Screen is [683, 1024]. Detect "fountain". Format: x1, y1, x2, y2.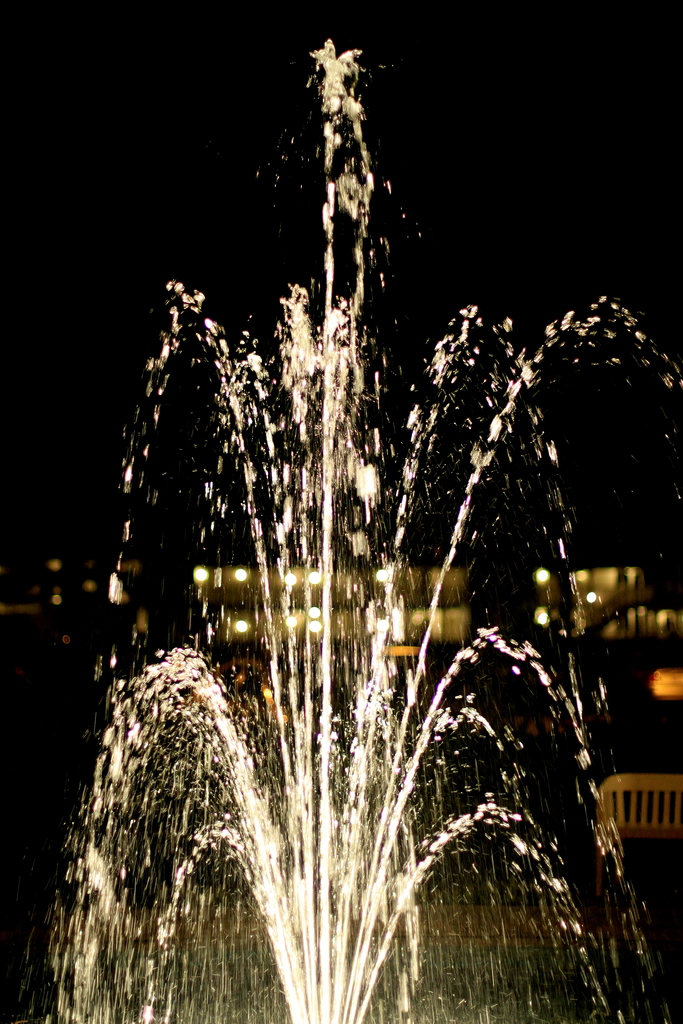
49, 48, 646, 1023.
